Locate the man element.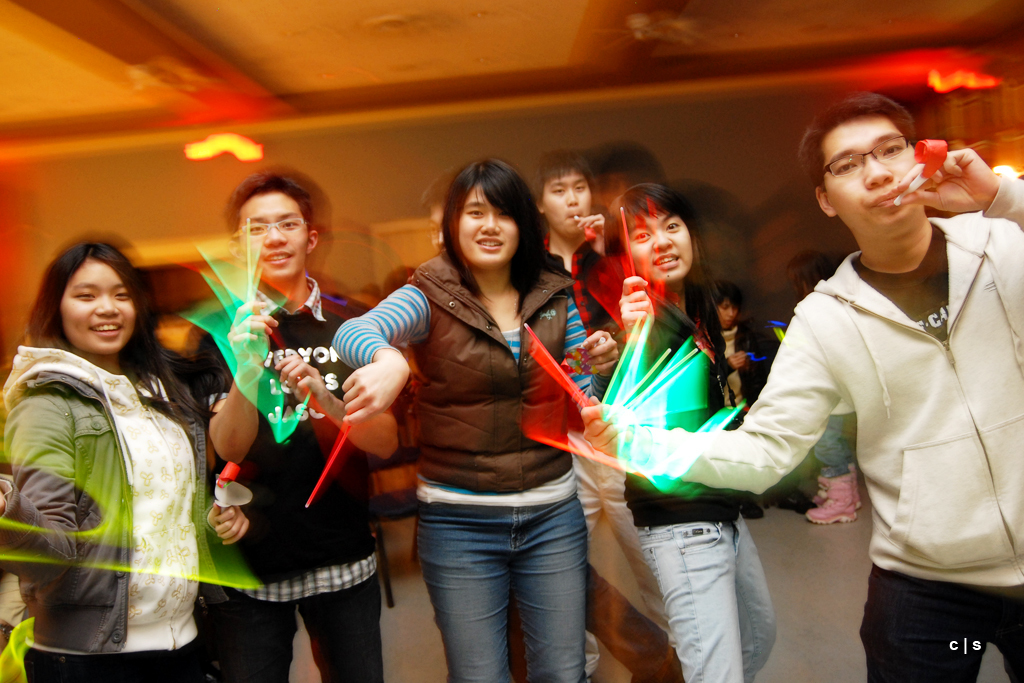
Element bbox: {"left": 519, "top": 153, "right": 638, "bottom": 682}.
